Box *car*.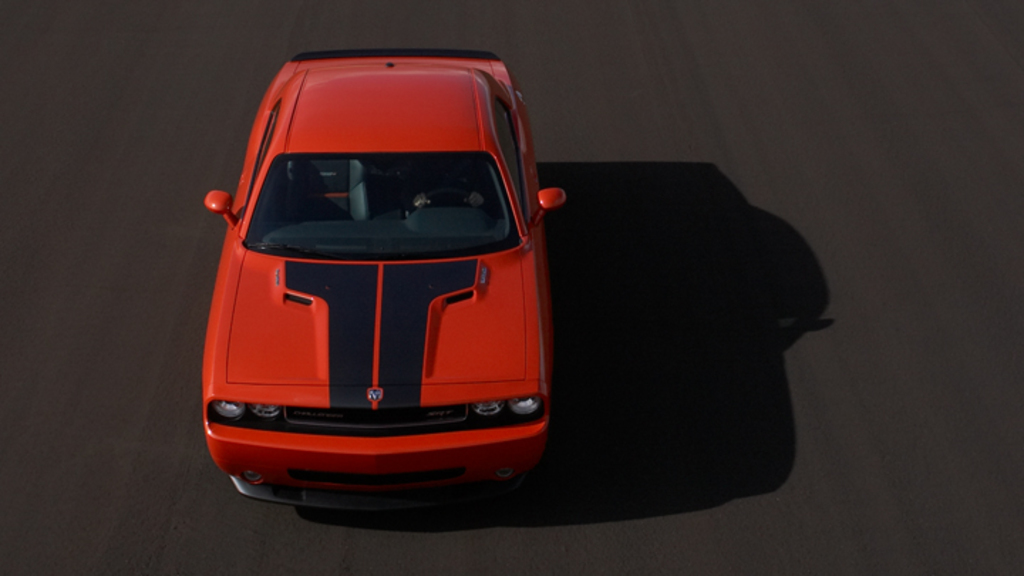
<bbox>199, 41, 572, 521</bbox>.
